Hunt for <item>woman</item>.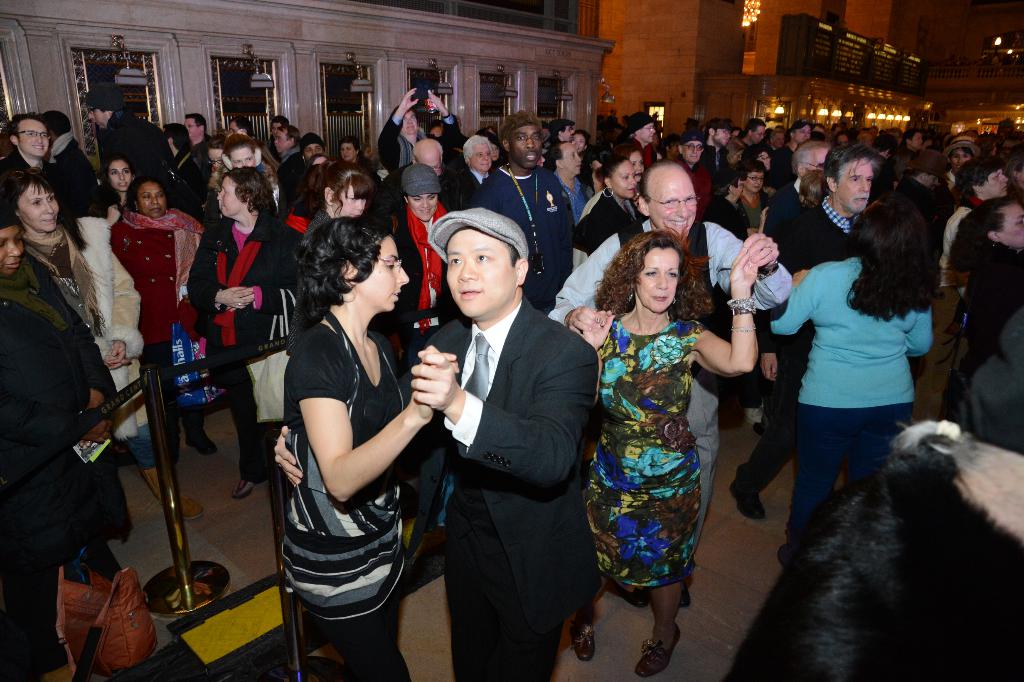
Hunted down at 761 199 934 568.
